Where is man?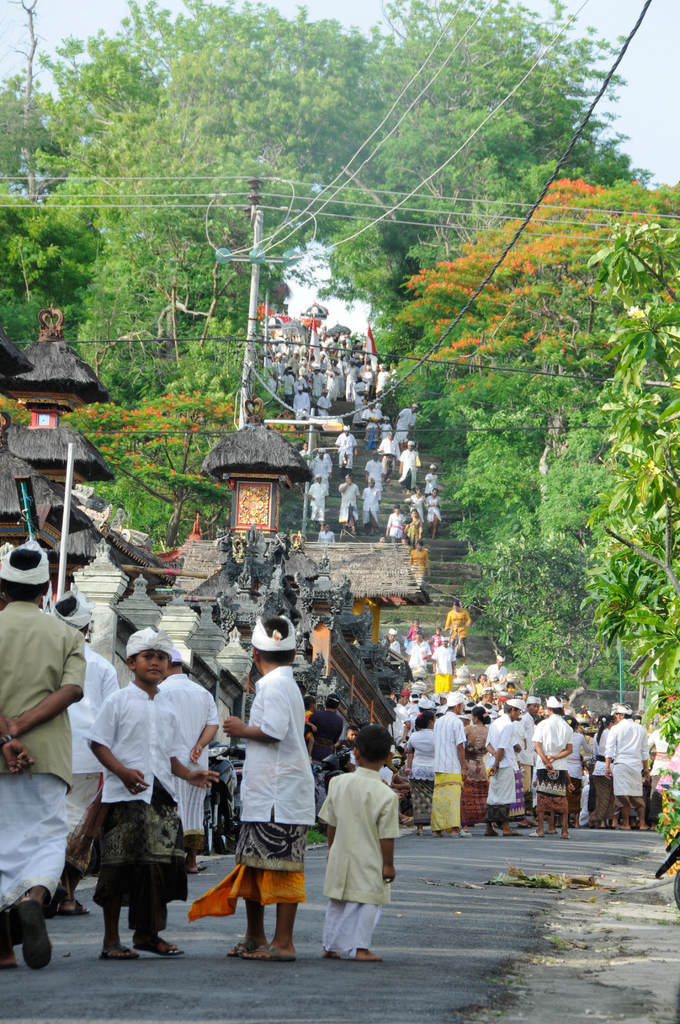
bbox(404, 533, 425, 586).
